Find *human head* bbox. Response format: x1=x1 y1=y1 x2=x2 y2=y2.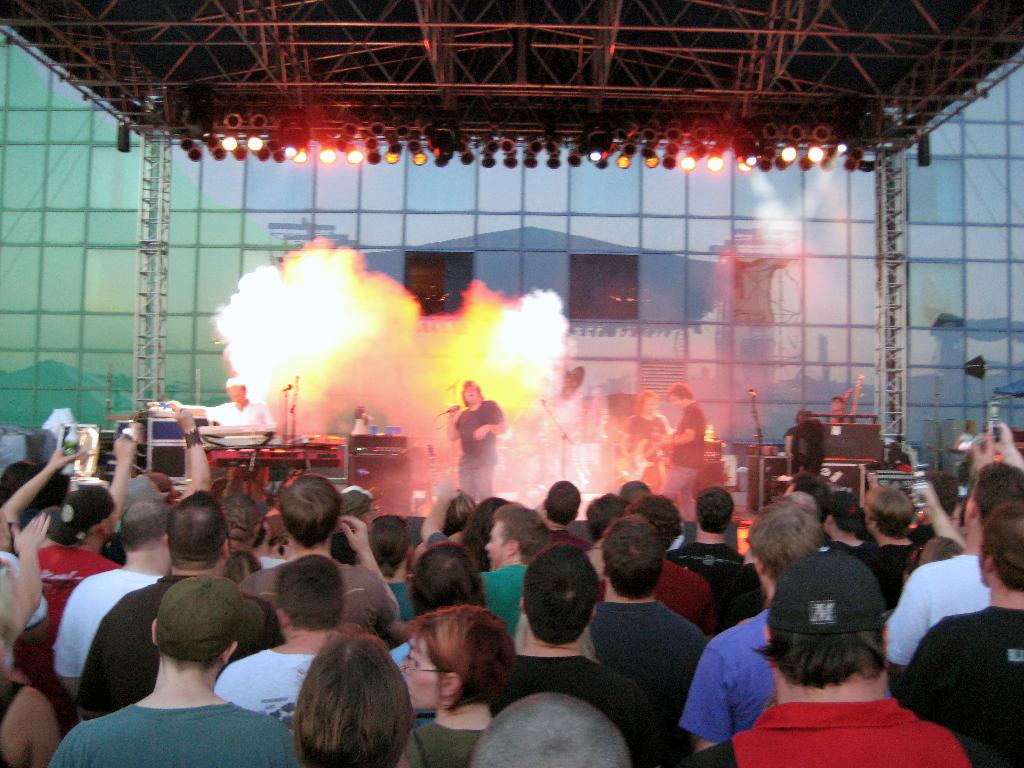
x1=0 y1=565 x2=29 y2=651.
